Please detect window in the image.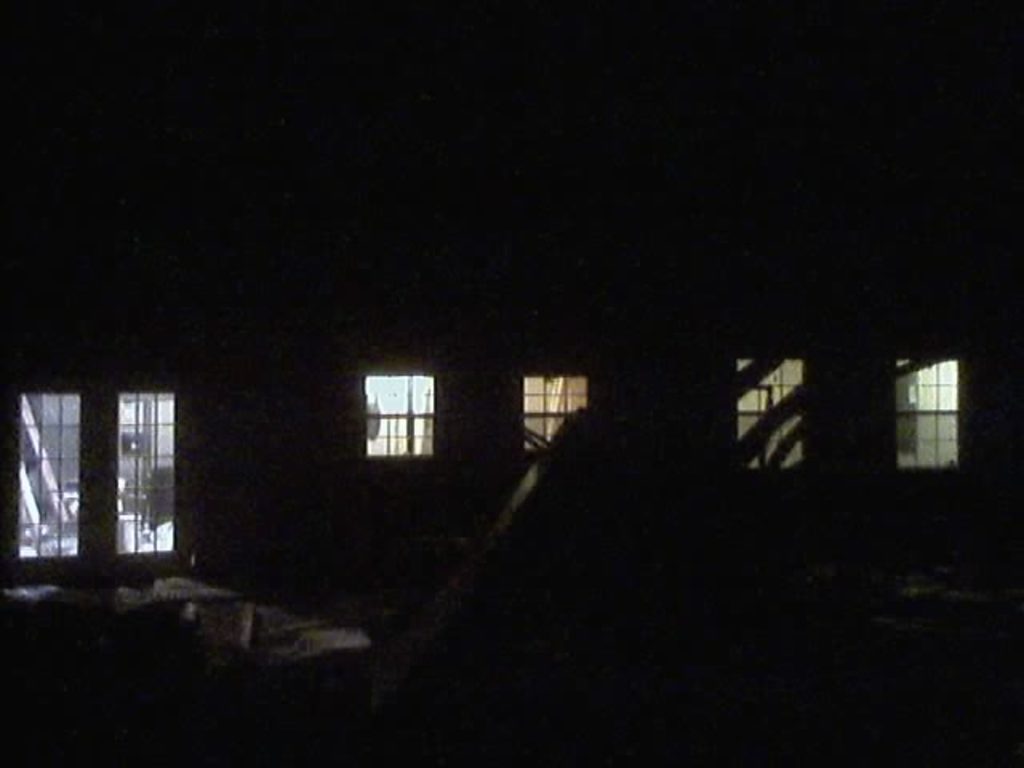
{"left": 2, "top": 395, "right": 181, "bottom": 570}.
